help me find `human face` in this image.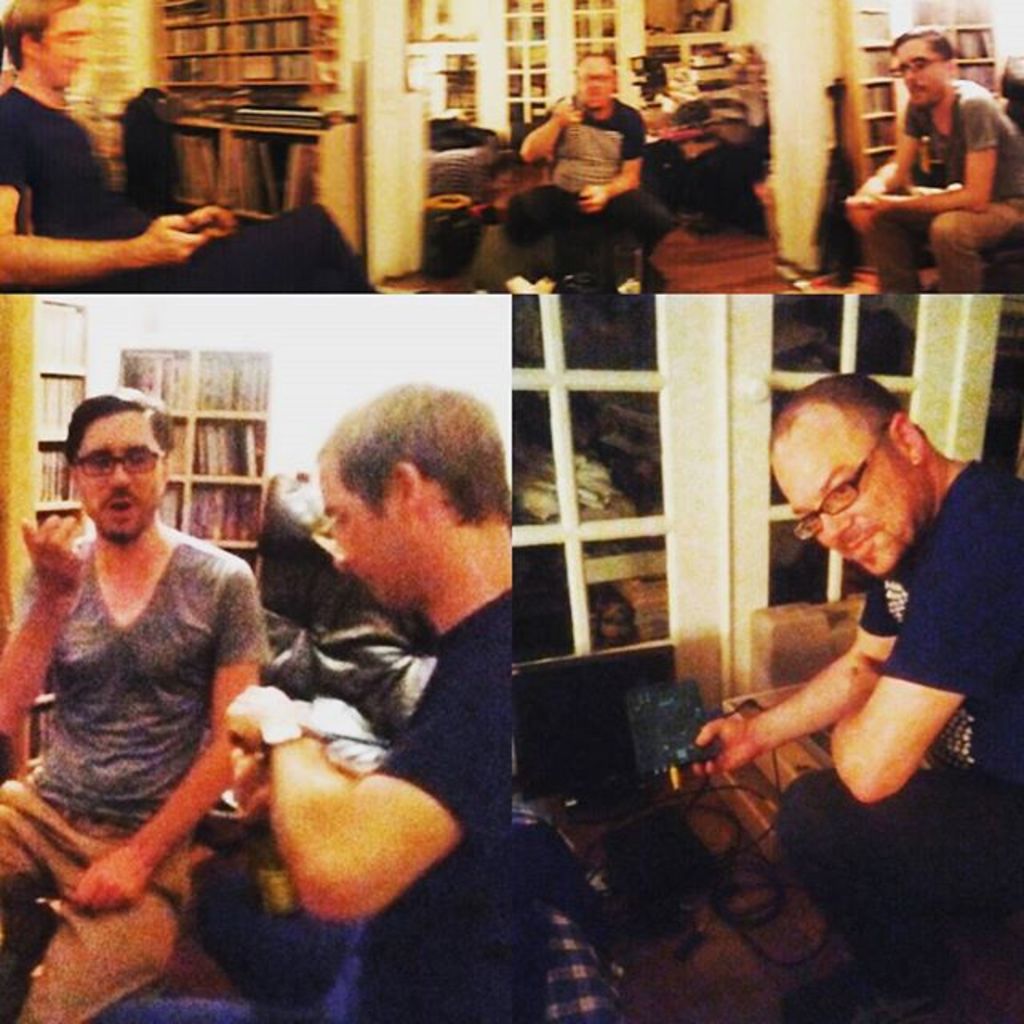
Found it: pyautogui.locateOnScreen(322, 450, 394, 616).
